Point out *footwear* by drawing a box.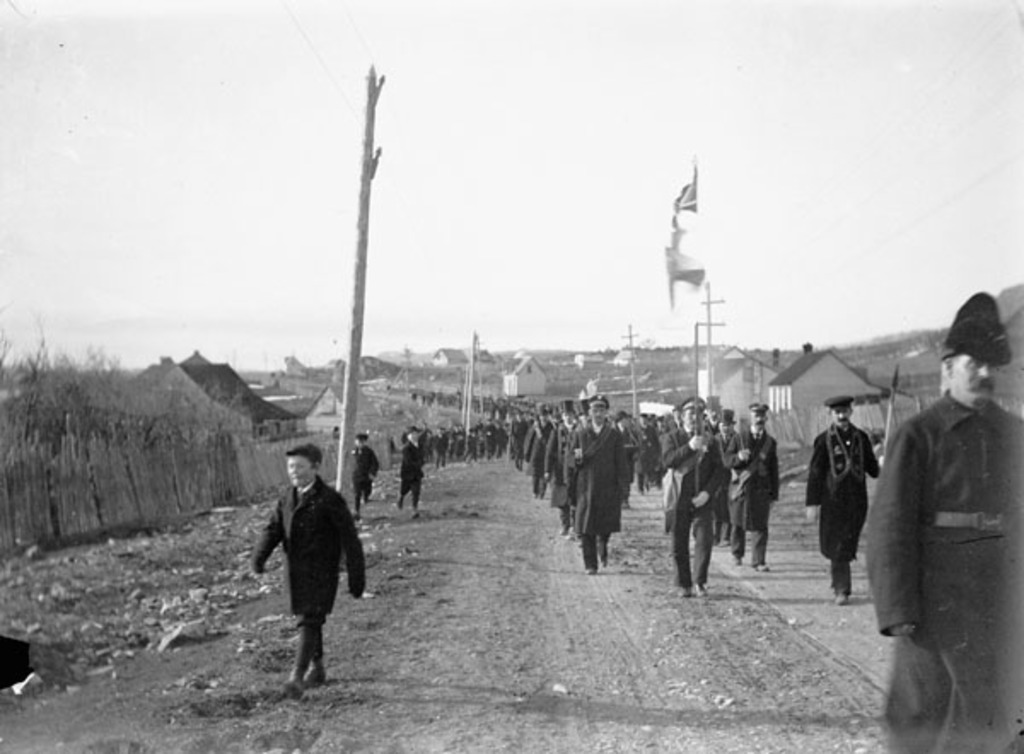
left=585, top=568, right=597, bottom=575.
